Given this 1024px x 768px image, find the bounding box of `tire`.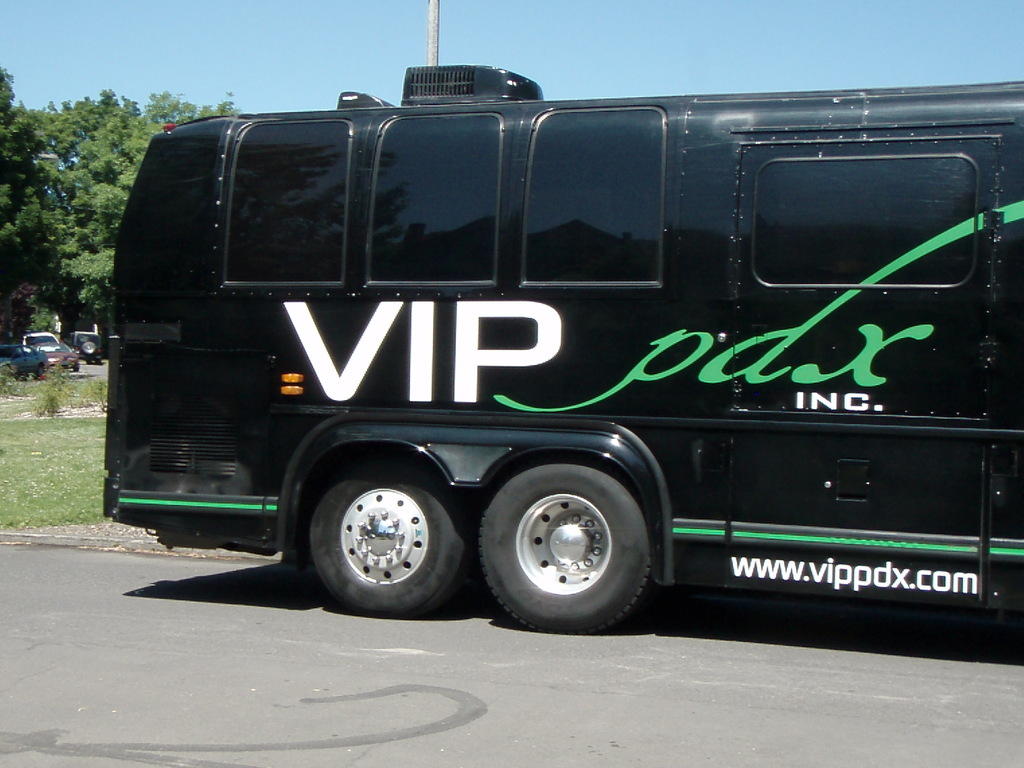
x1=35, y1=364, x2=47, y2=380.
